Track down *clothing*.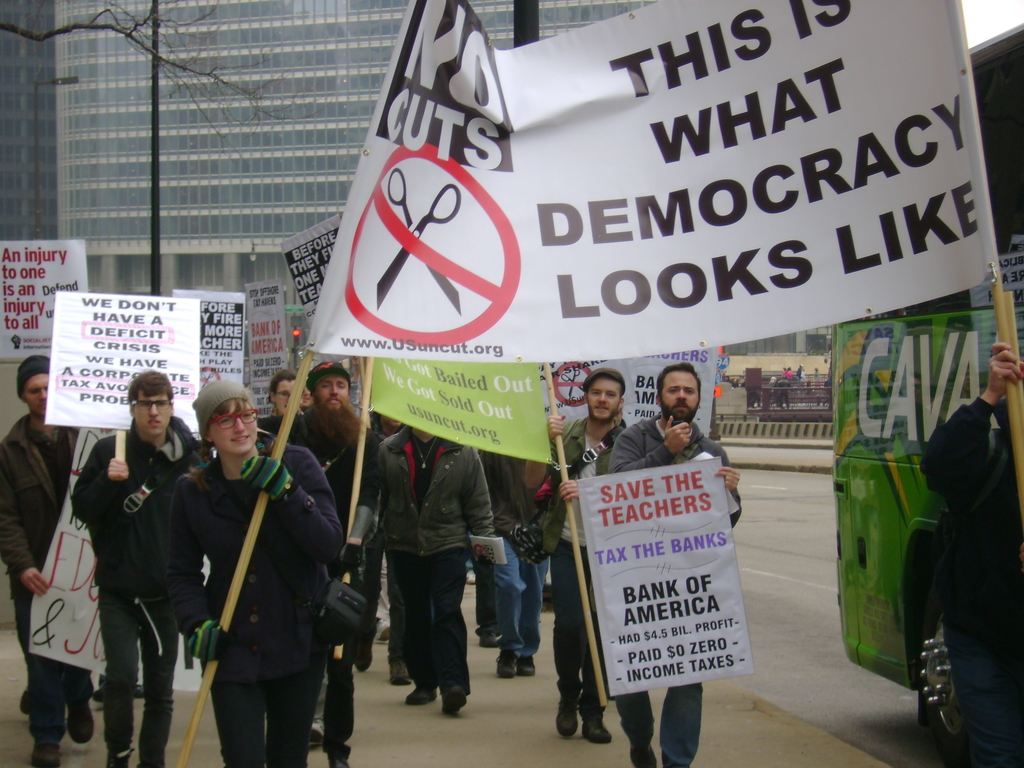
Tracked to l=481, t=445, r=563, b=659.
